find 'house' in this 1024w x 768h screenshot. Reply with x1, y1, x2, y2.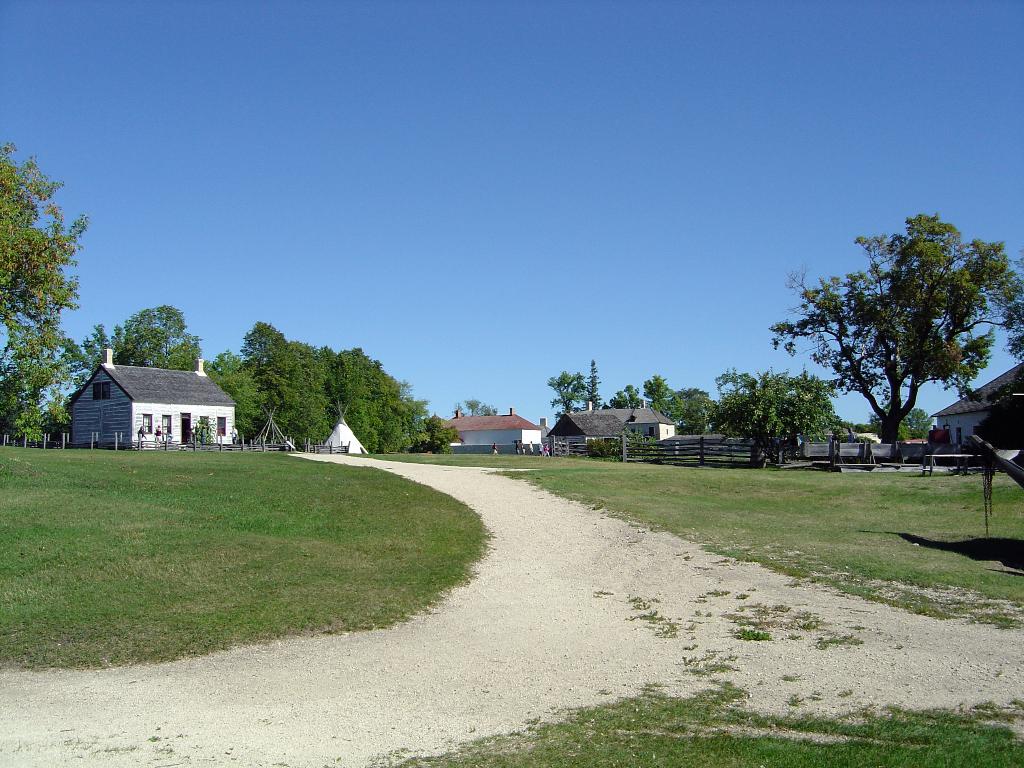
440, 406, 545, 456.
